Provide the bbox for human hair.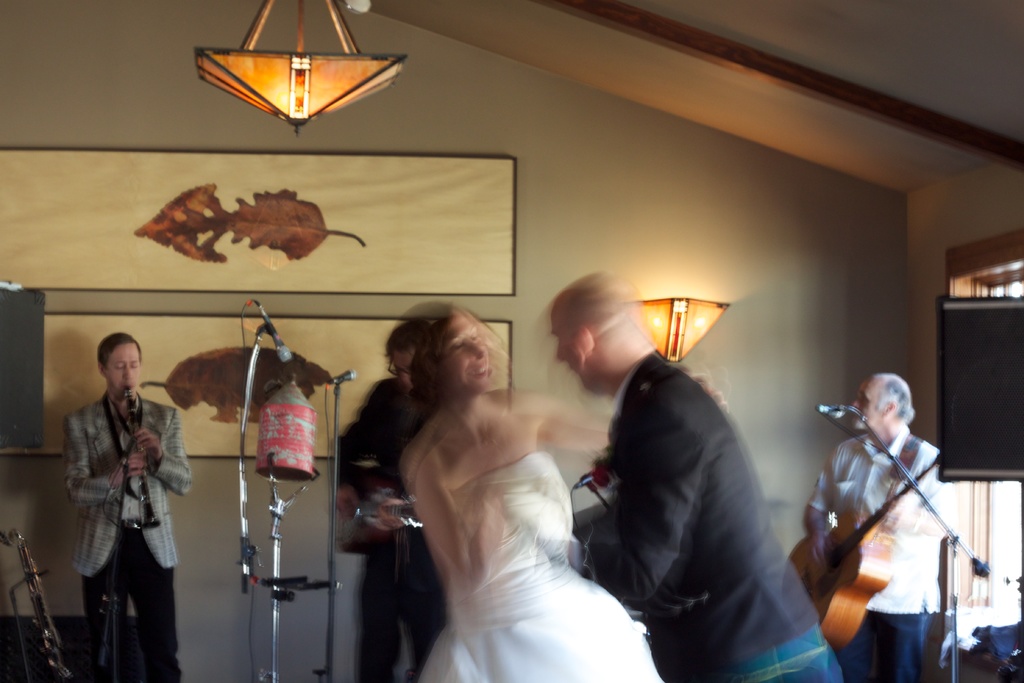
[408,302,506,415].
